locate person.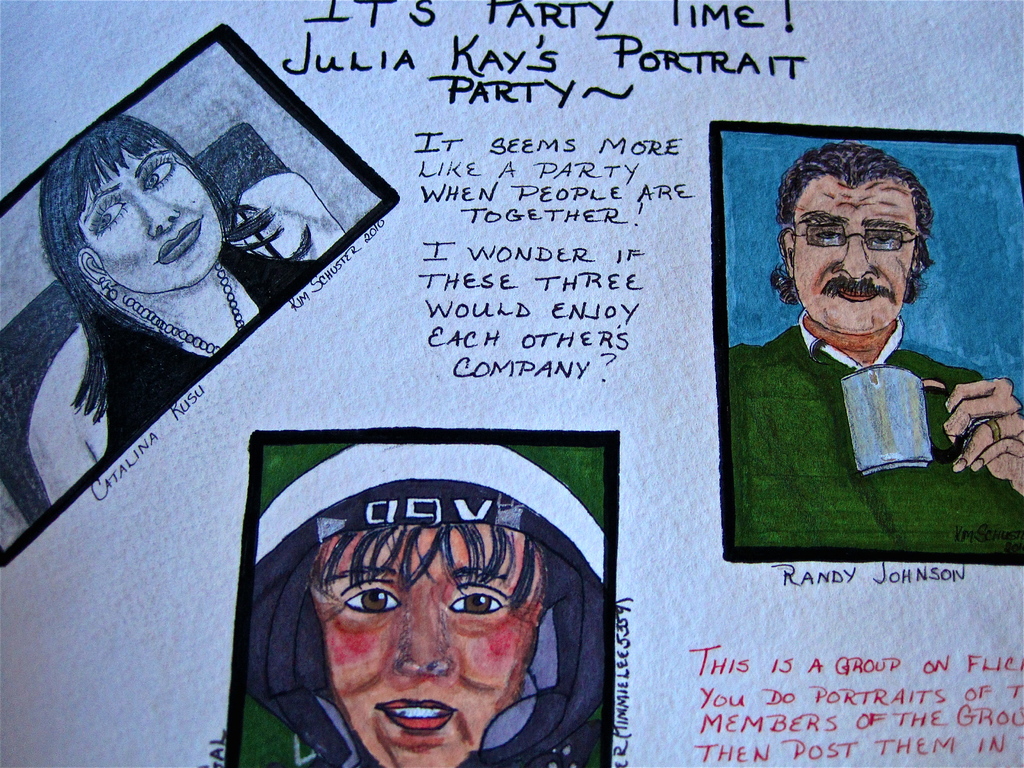
Bounding box: box(750, 140, 972, 497).
